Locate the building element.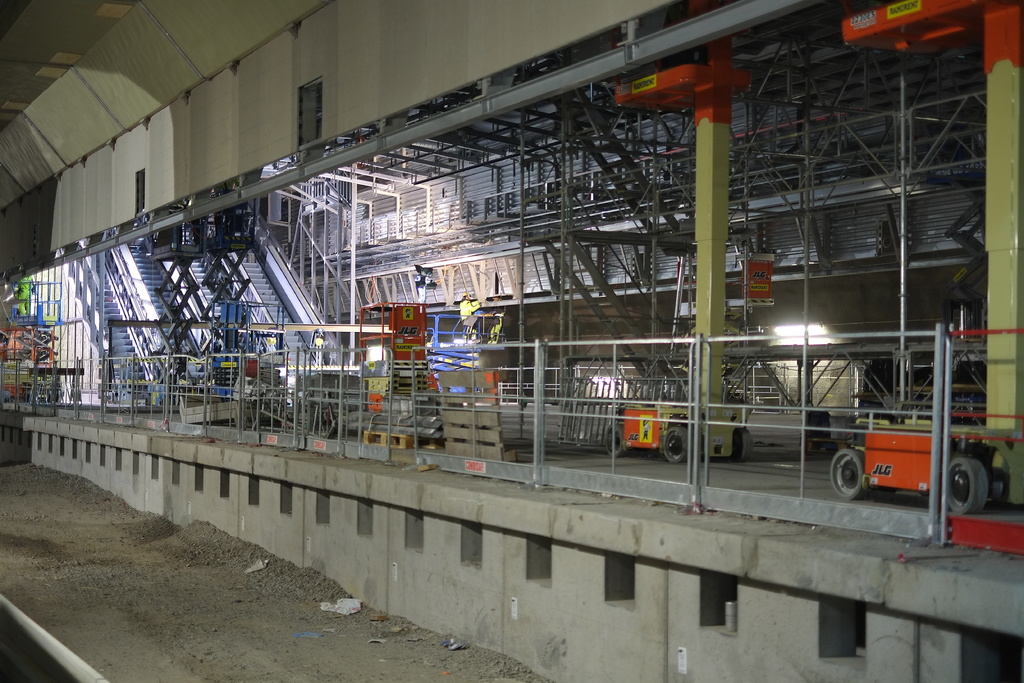
Element bbox: 0 1 1023 682.
